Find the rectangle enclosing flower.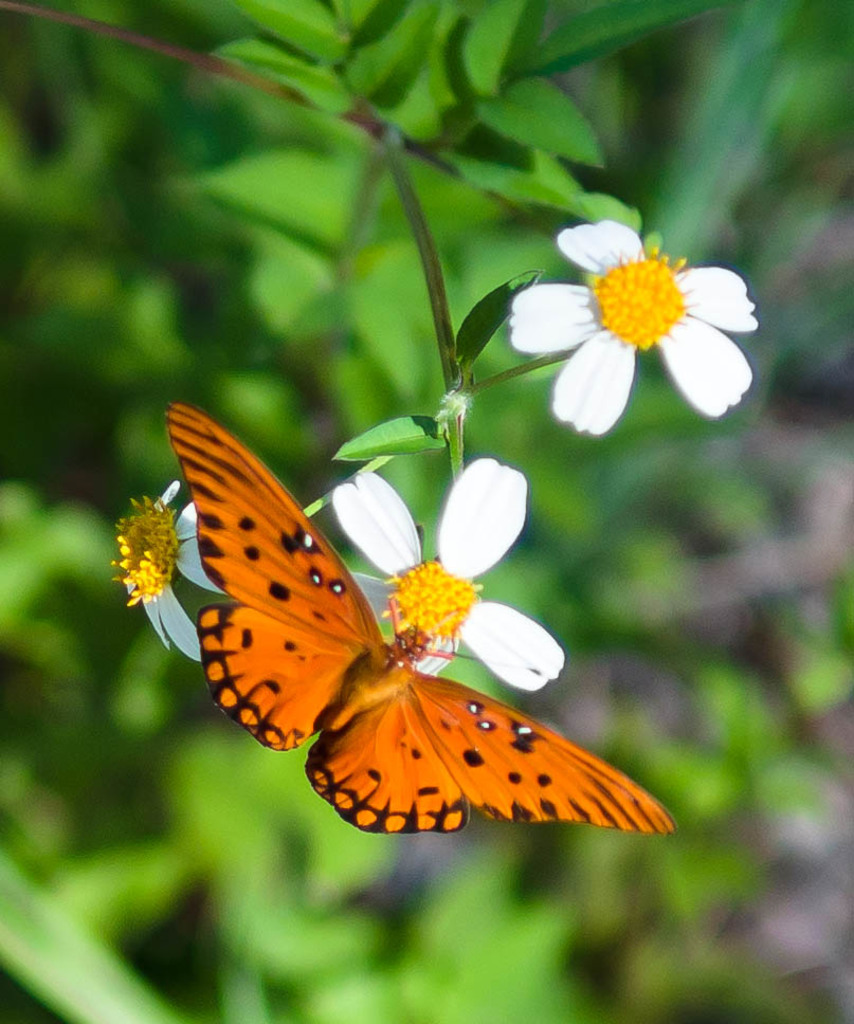
box(477, 209, 749, 406).
